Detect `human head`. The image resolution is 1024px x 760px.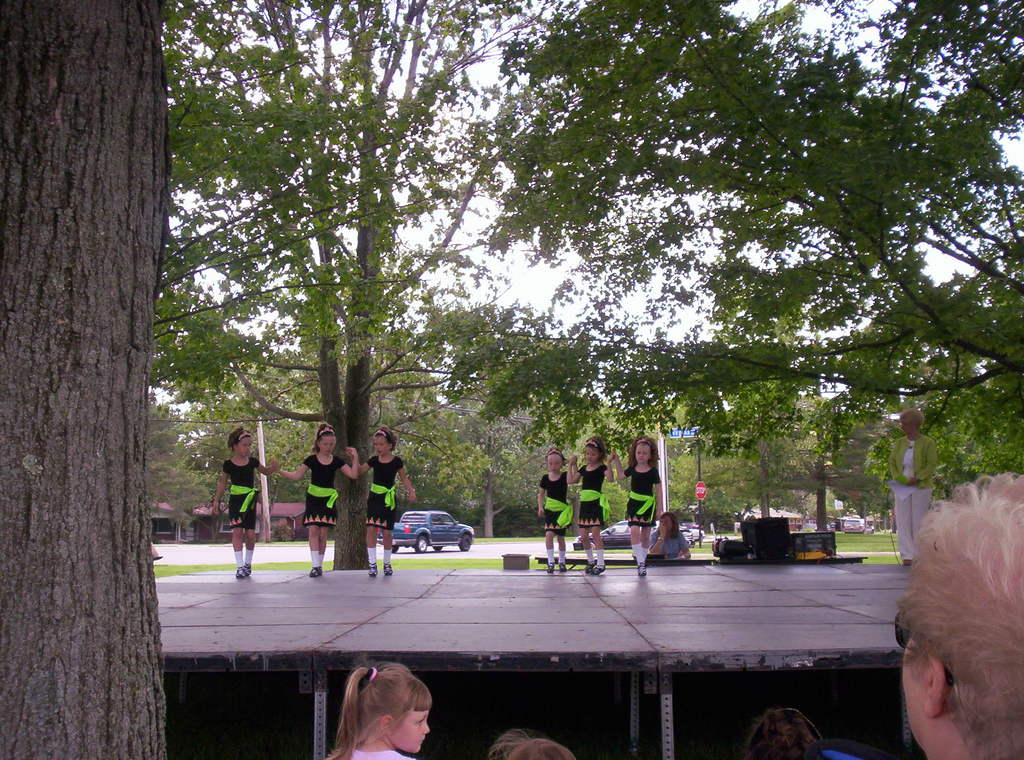
box=[368, 424, 400, 461].
